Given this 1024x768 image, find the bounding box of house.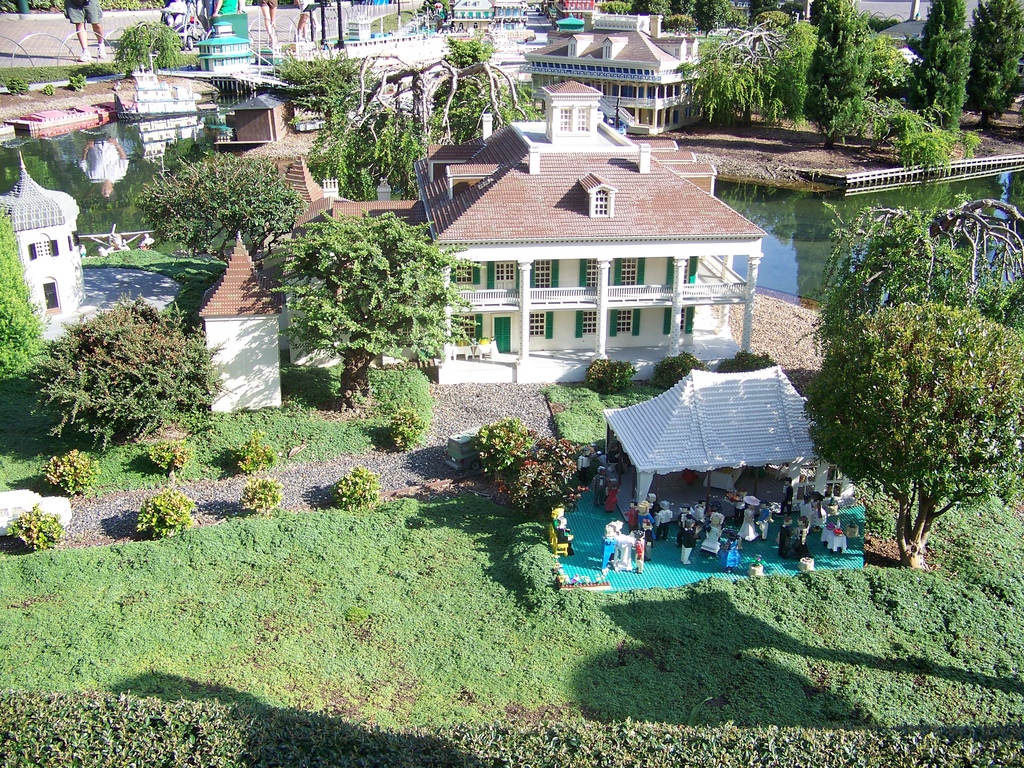
118 61 211 166.
